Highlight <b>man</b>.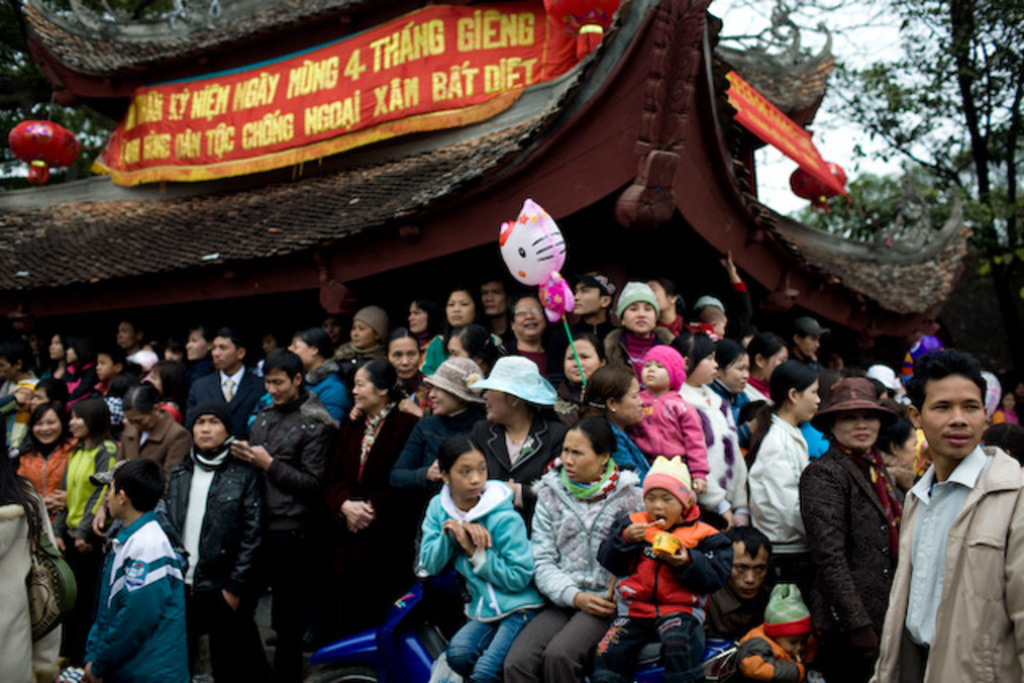
Highlighted region: rect(235, 352, 342, 681).
